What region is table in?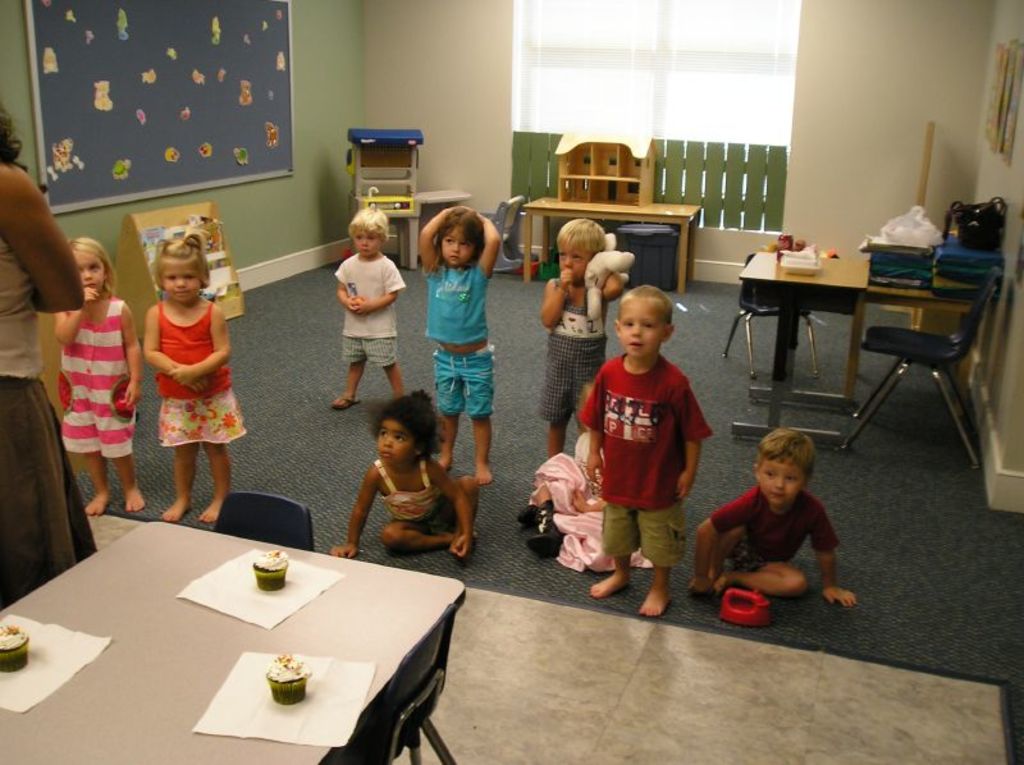
Rect(525, 189, 698, 294).
